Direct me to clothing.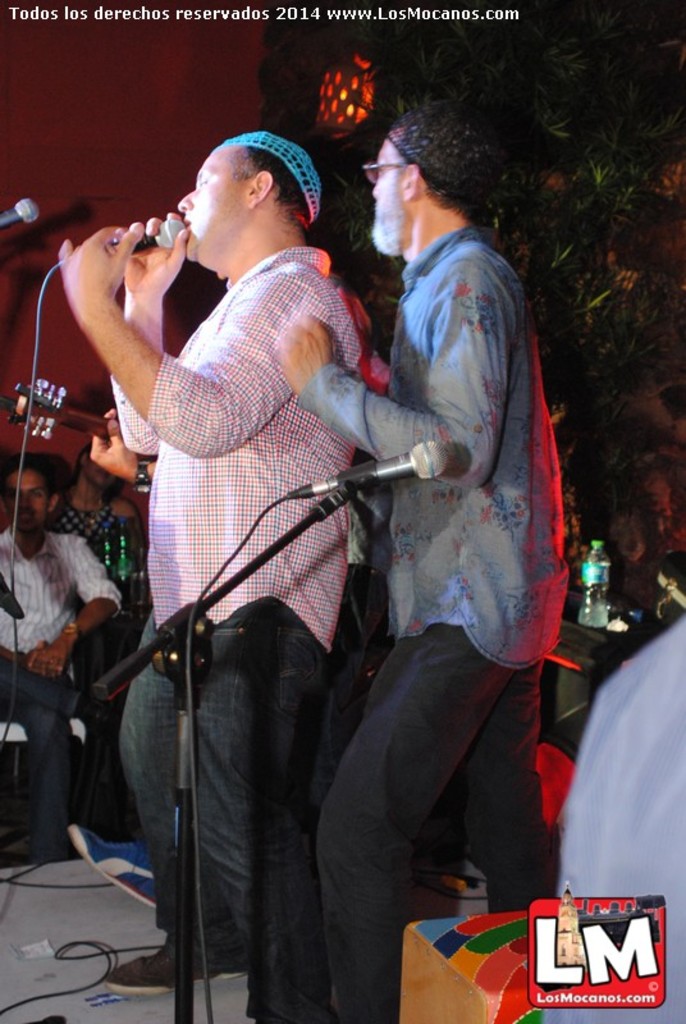
Direction: [0, 521, 118, 865].
